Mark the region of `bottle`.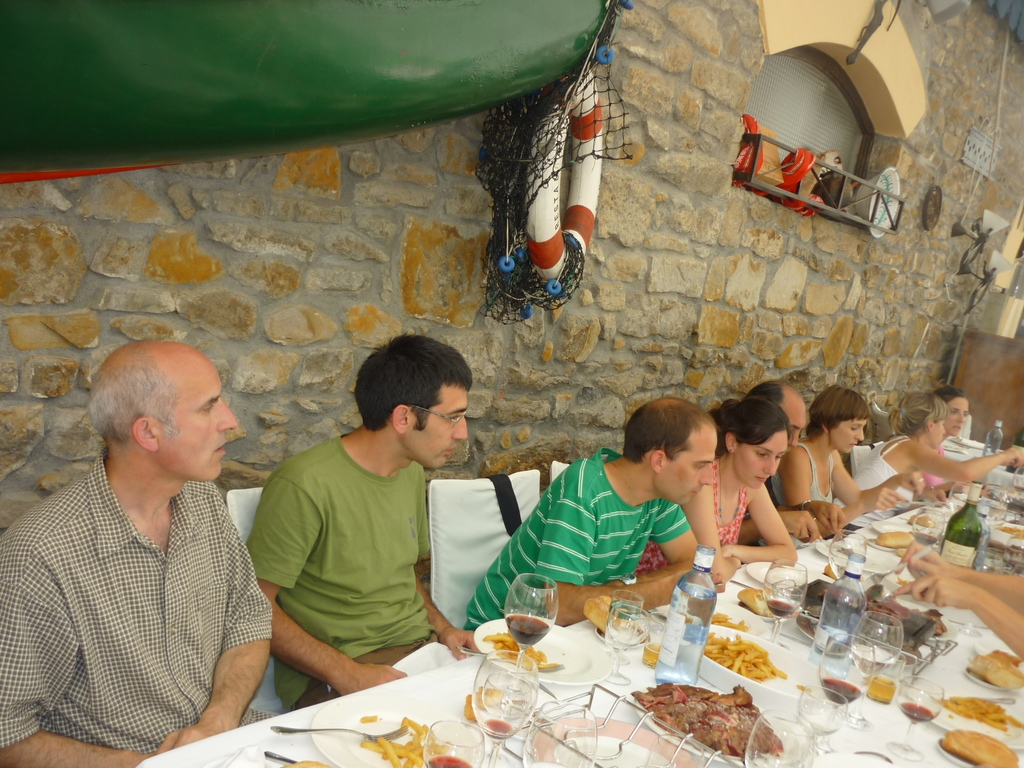
Region: bbox=[980, 507, 991, 573].
